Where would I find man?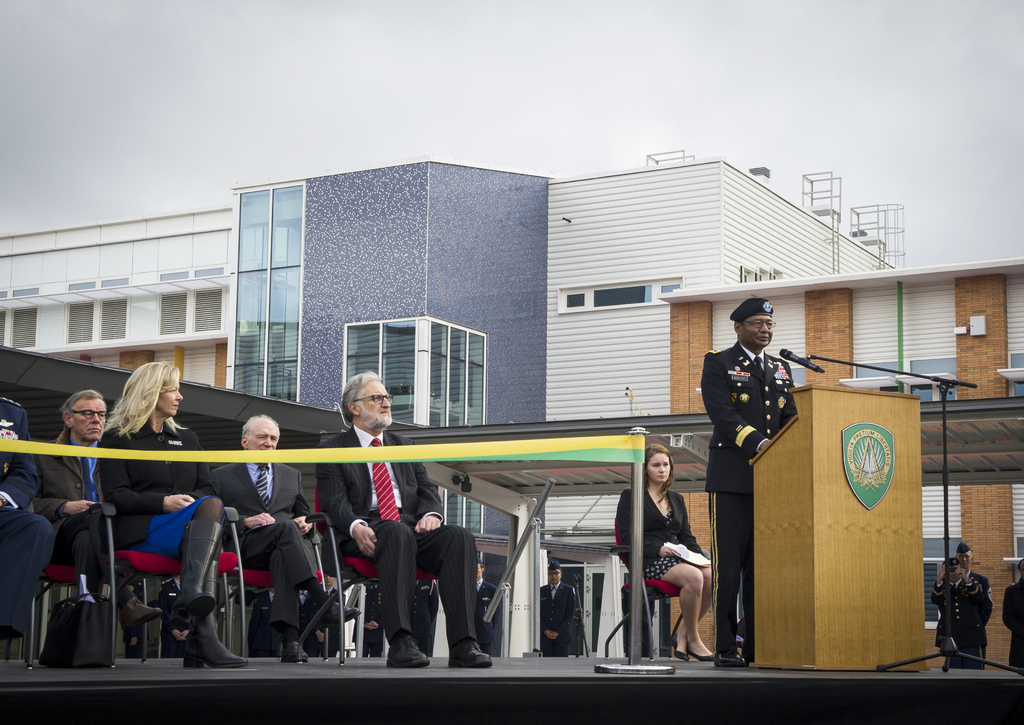
At bbox(207, 411, 355, 656).
